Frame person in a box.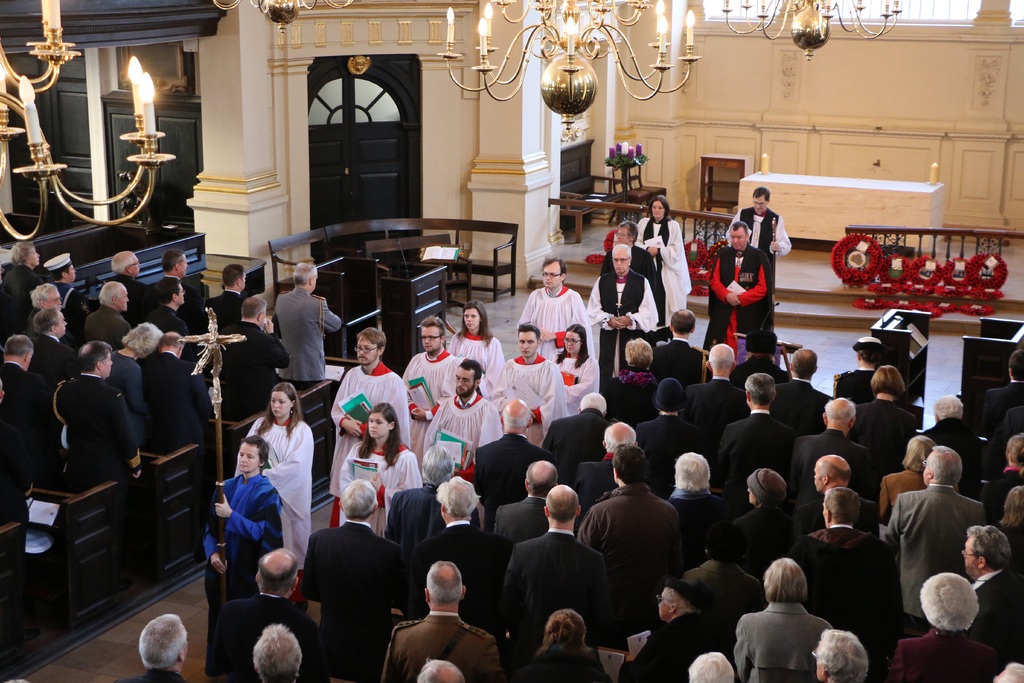
bbox=(106, 318, 166, 406).
